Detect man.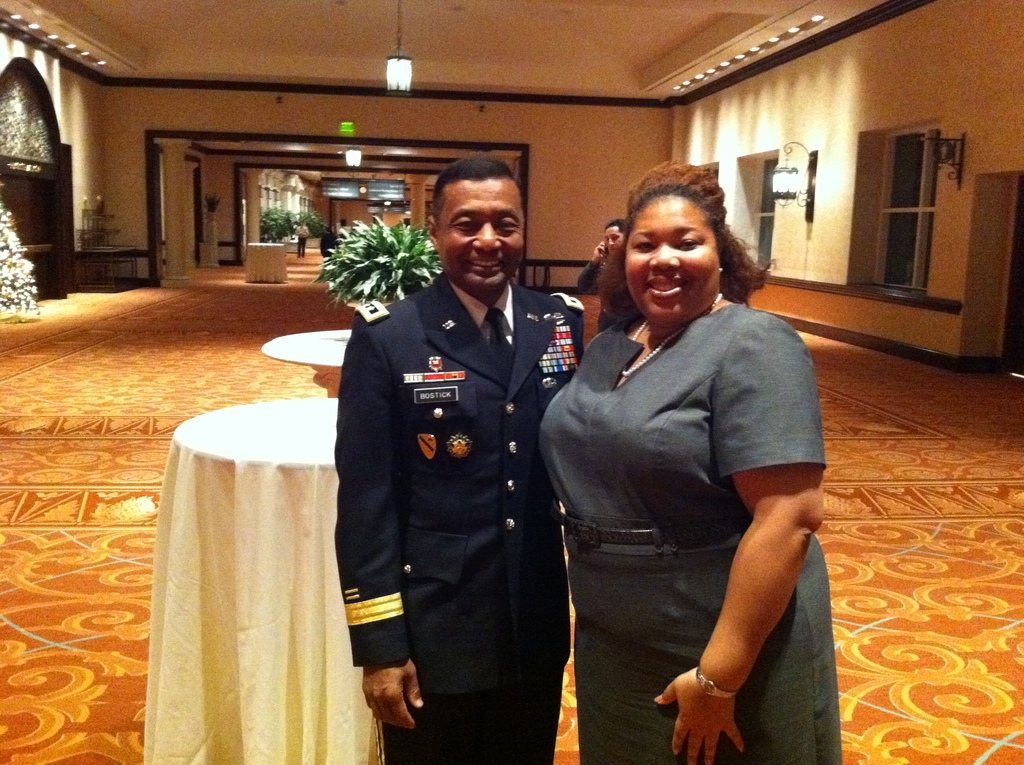
Detected at 332,160,589,764.
